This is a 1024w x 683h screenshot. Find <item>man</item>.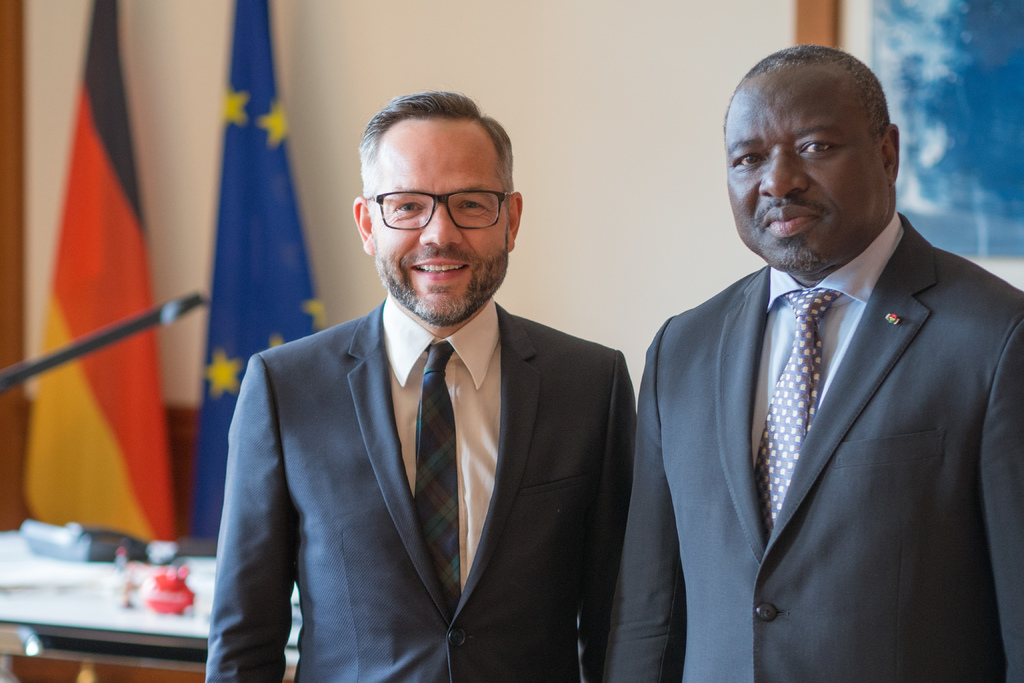
Bounding box: select_region(615, 47, 1017, 682).
